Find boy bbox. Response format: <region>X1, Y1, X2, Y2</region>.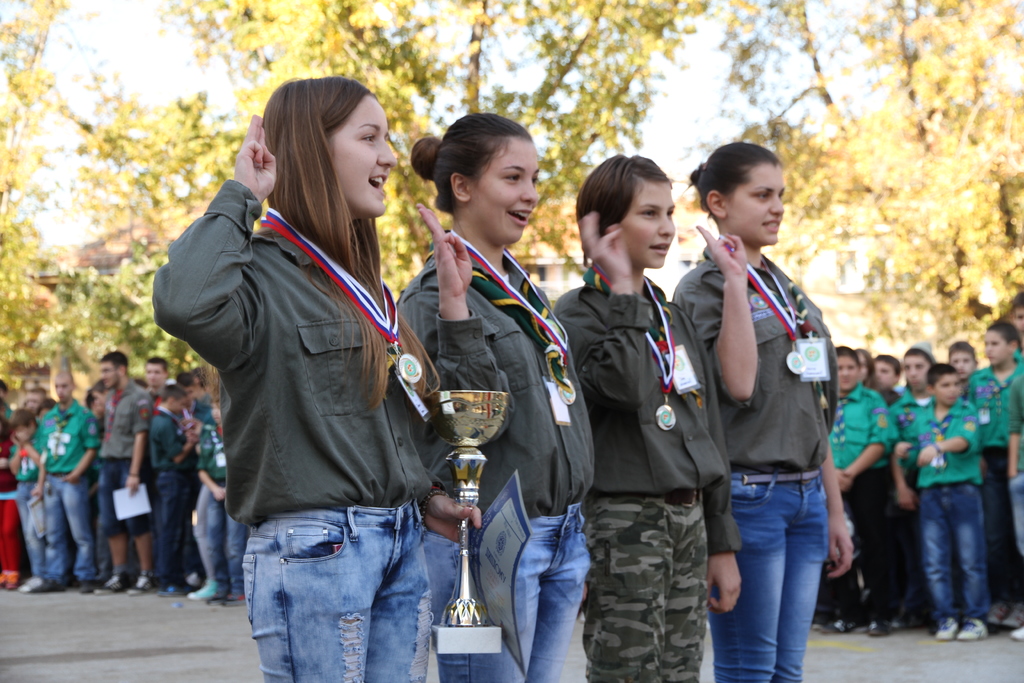
<region>8, 408, 52, 597</region>.
